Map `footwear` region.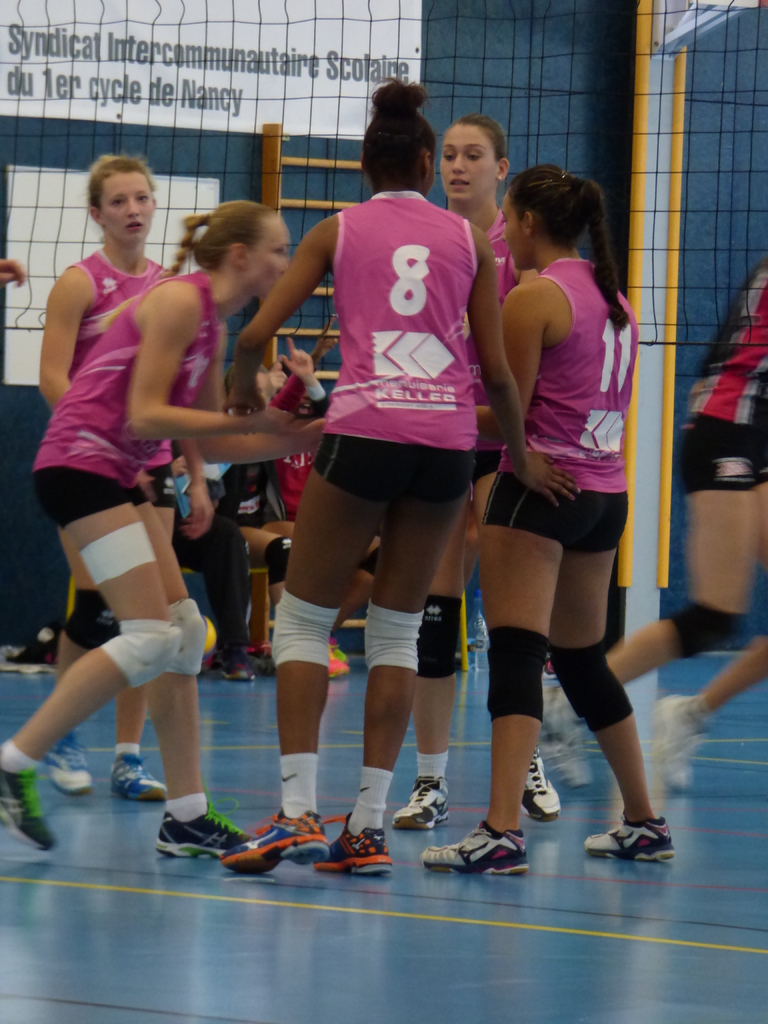
Mapped to pyautogui.locateOnScreen(519, 748, 563, 818).
